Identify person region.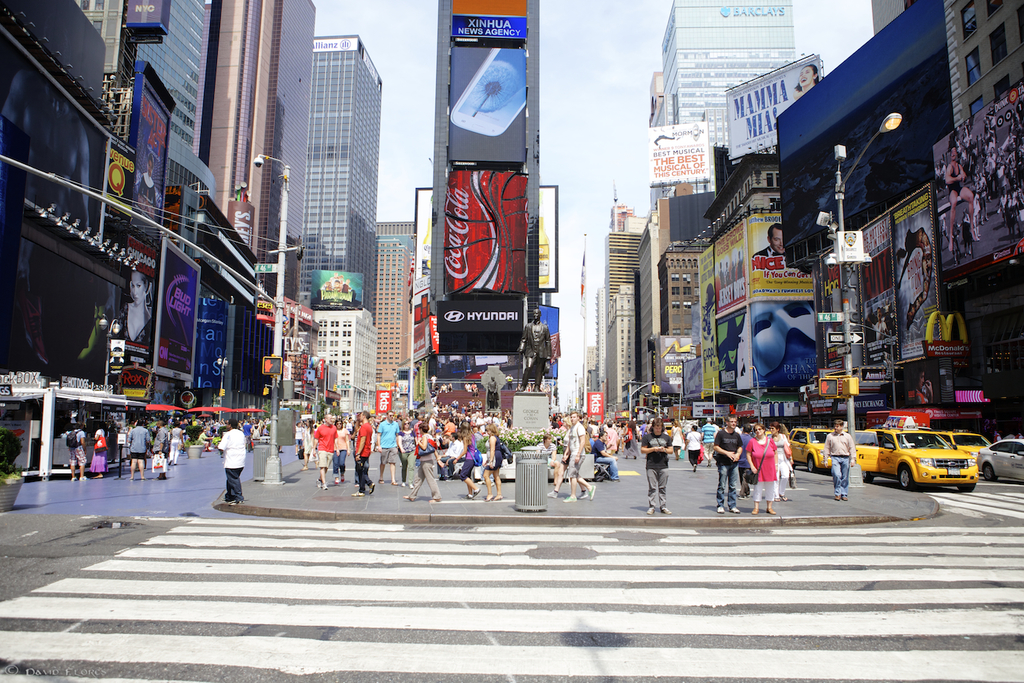
Region: l=301, t=417, r=313, b=470.
